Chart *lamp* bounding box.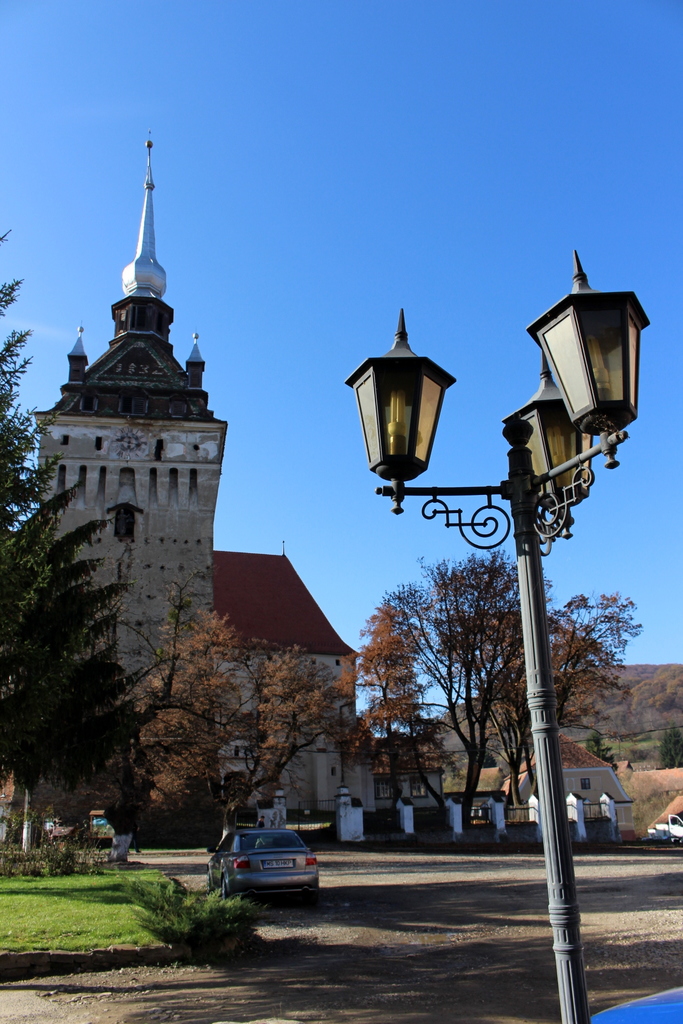
Charted: rect(523, 246, 654, 470).
